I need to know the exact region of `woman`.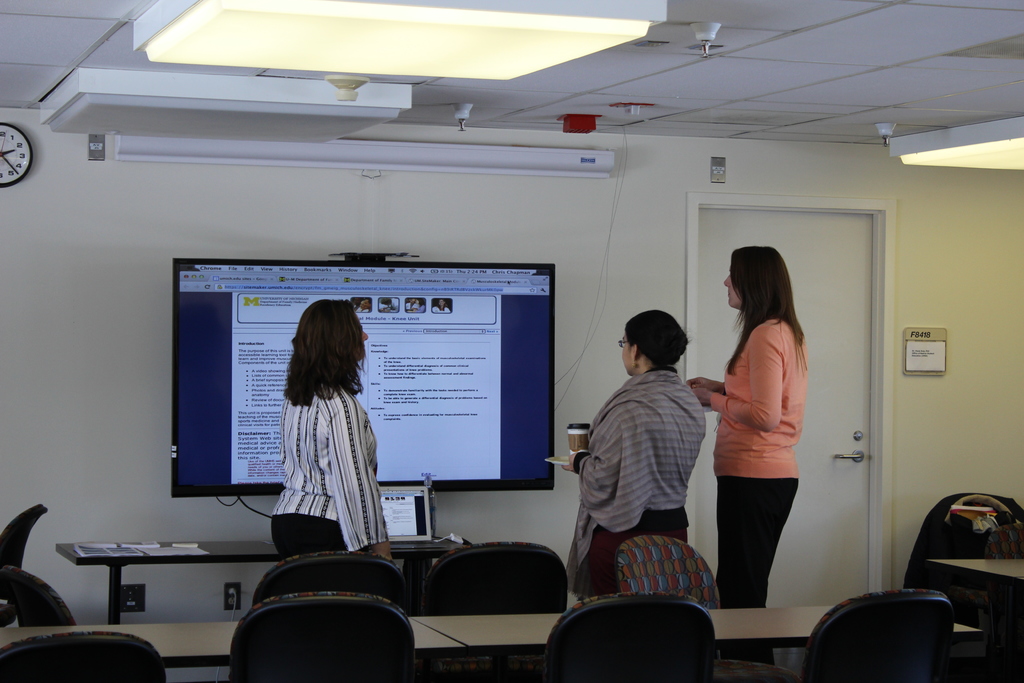
Region: pyautogui.locateOnScreen(695, 236, 828, 625).
